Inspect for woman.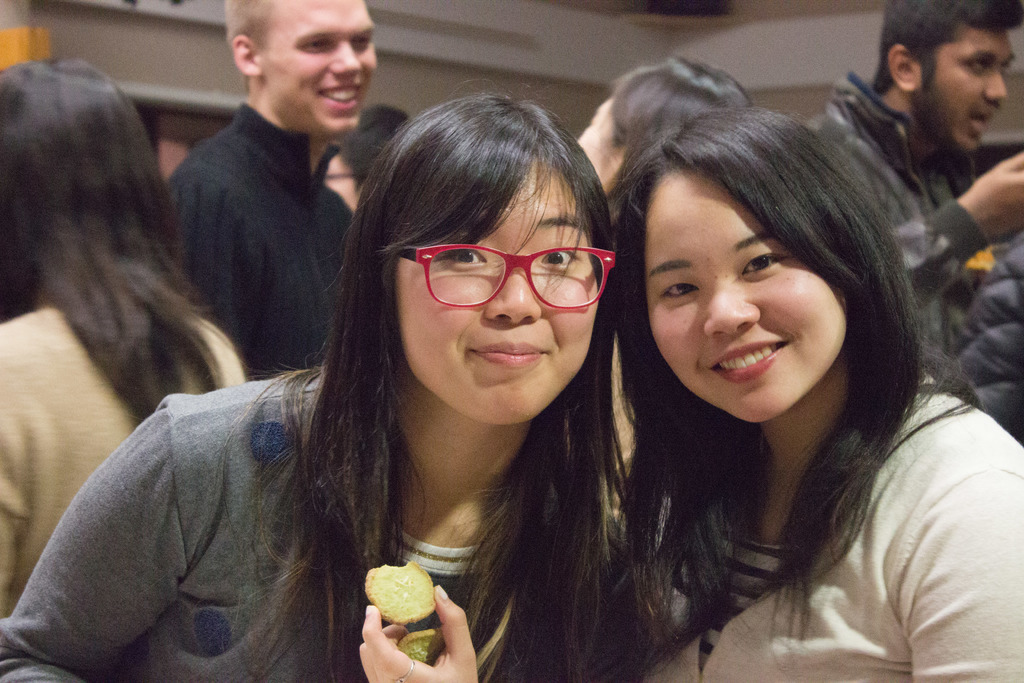
Inspection: 317, 102, 412, 215.
